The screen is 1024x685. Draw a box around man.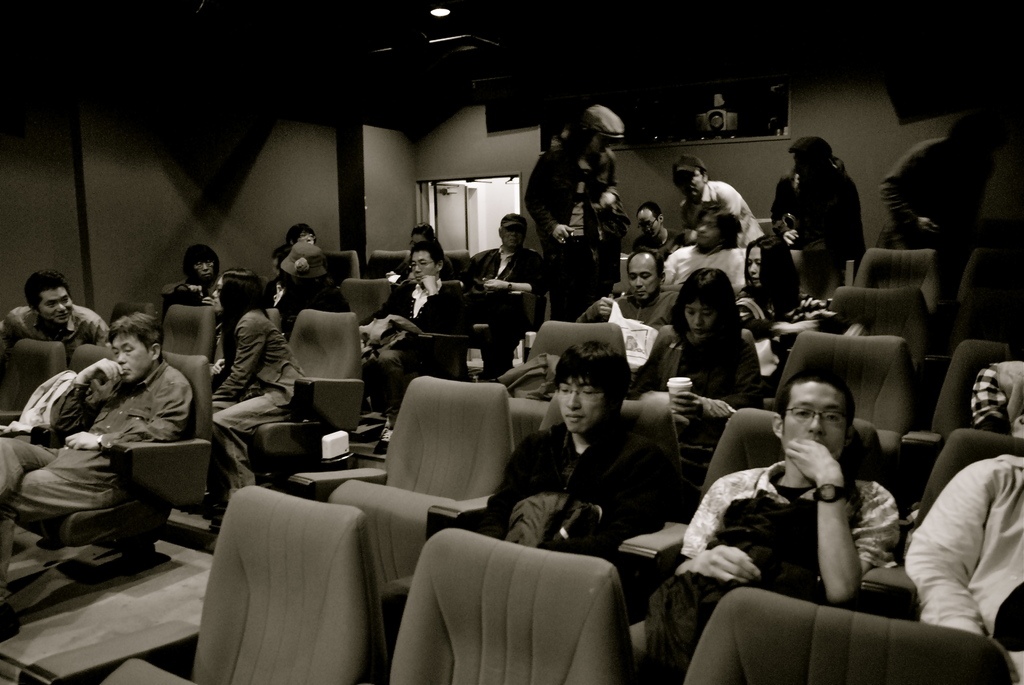
(left=664, top=205, right=751, bottom=301).
